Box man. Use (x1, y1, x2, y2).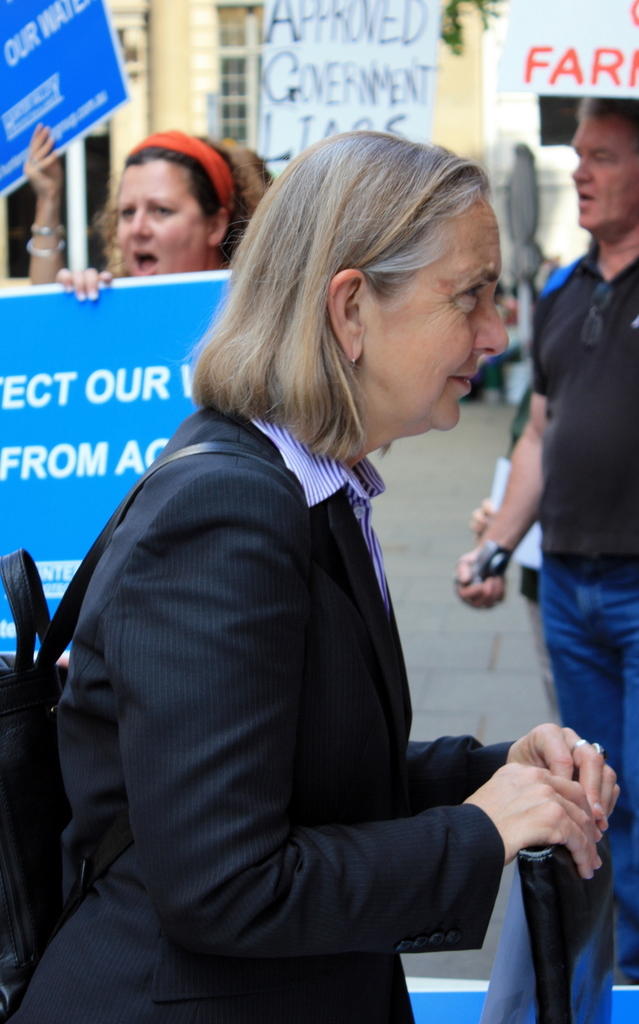
(454, 92, 638, 986).
